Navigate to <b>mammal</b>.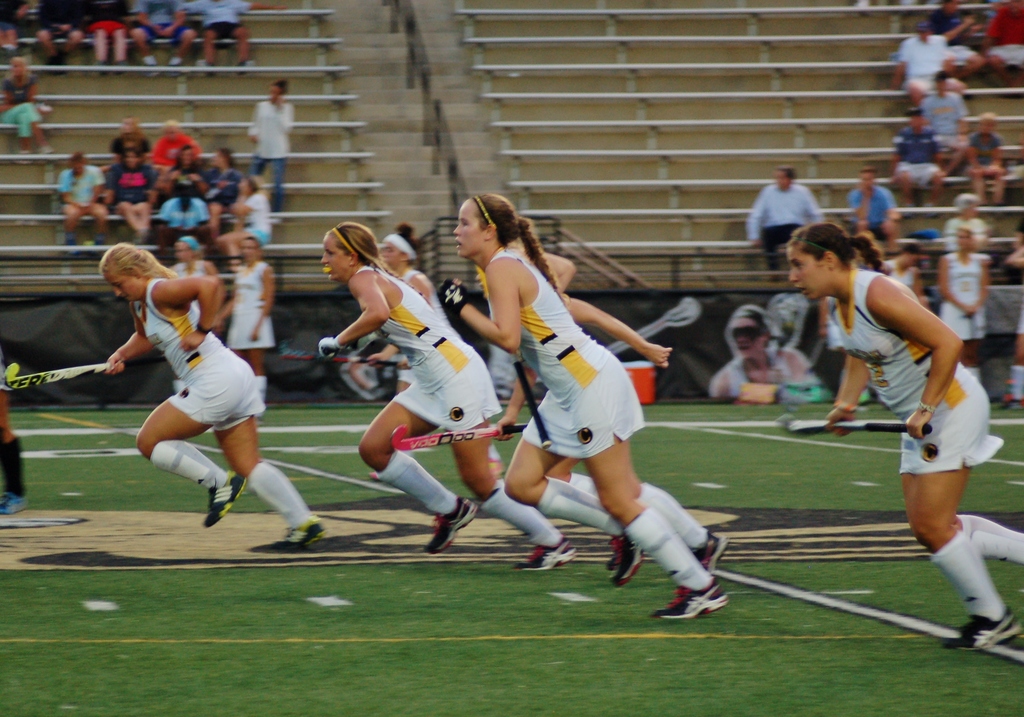
Navigation target: rect(709, 302, 825, 399).
